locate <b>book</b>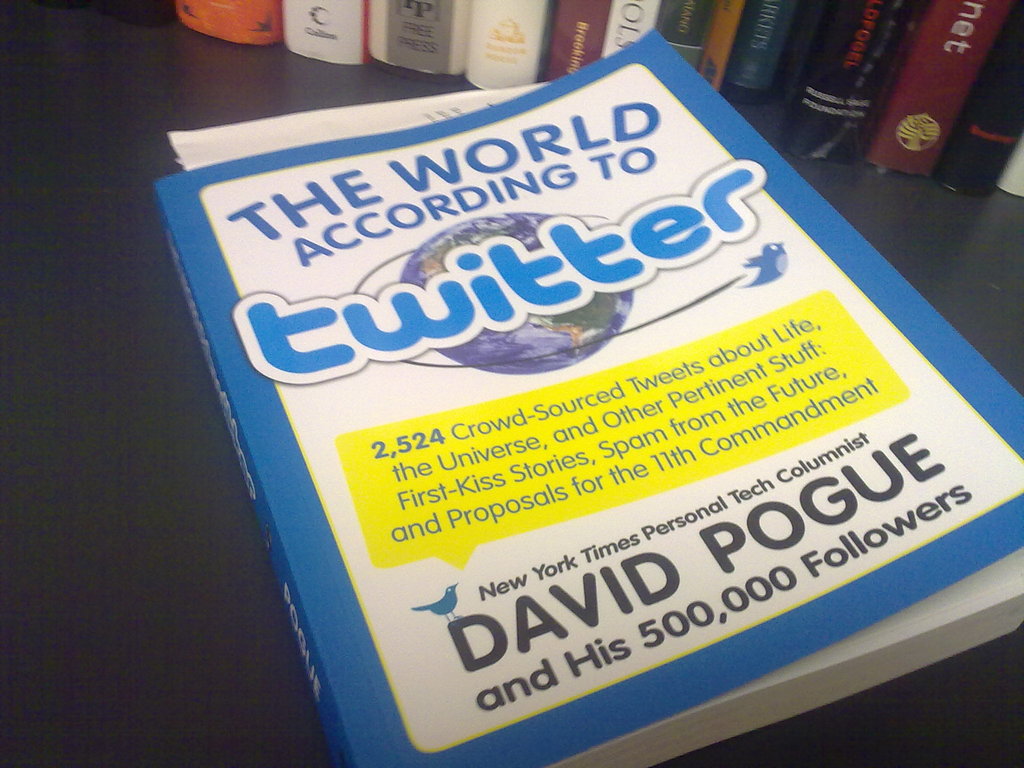
BBox(456, 0, 555, 90)
